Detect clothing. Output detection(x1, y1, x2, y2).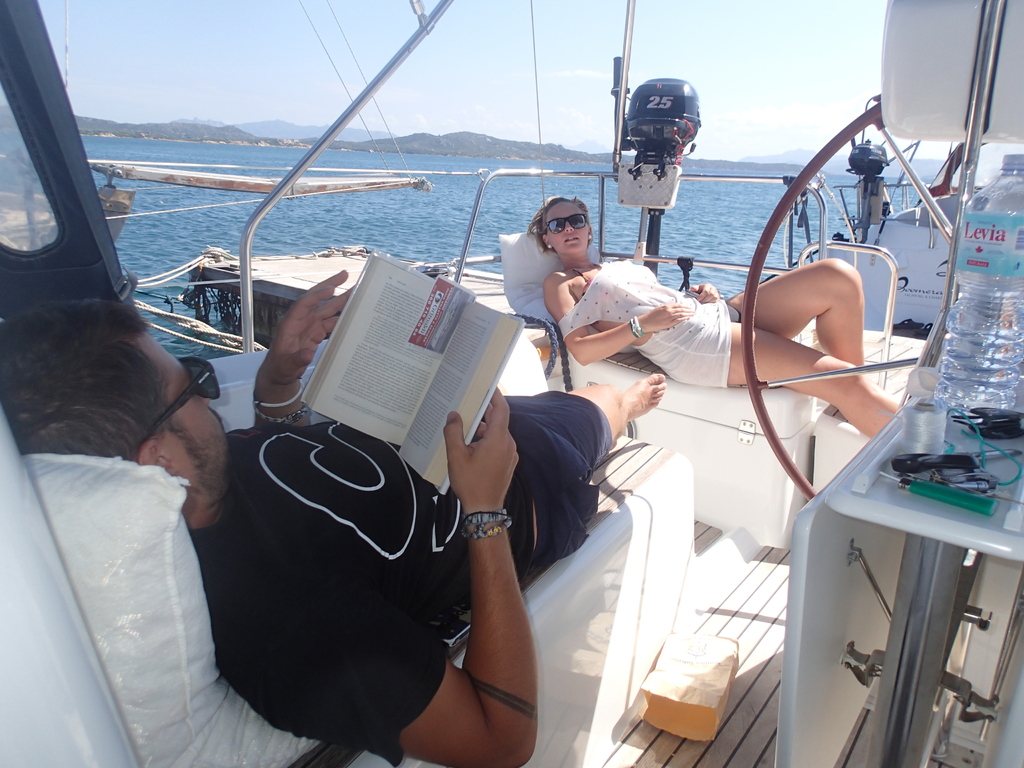
detection(192, 388, 614, 767).
